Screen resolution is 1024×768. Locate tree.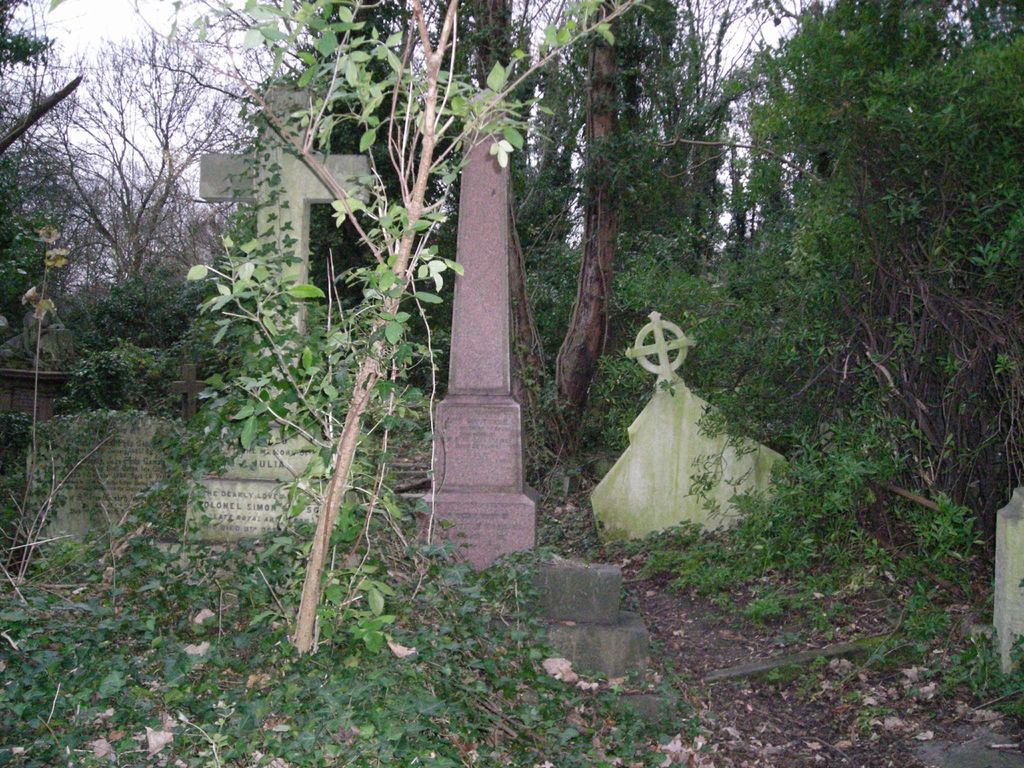
(x1=189, y1=0, x2=660, y2=662).
